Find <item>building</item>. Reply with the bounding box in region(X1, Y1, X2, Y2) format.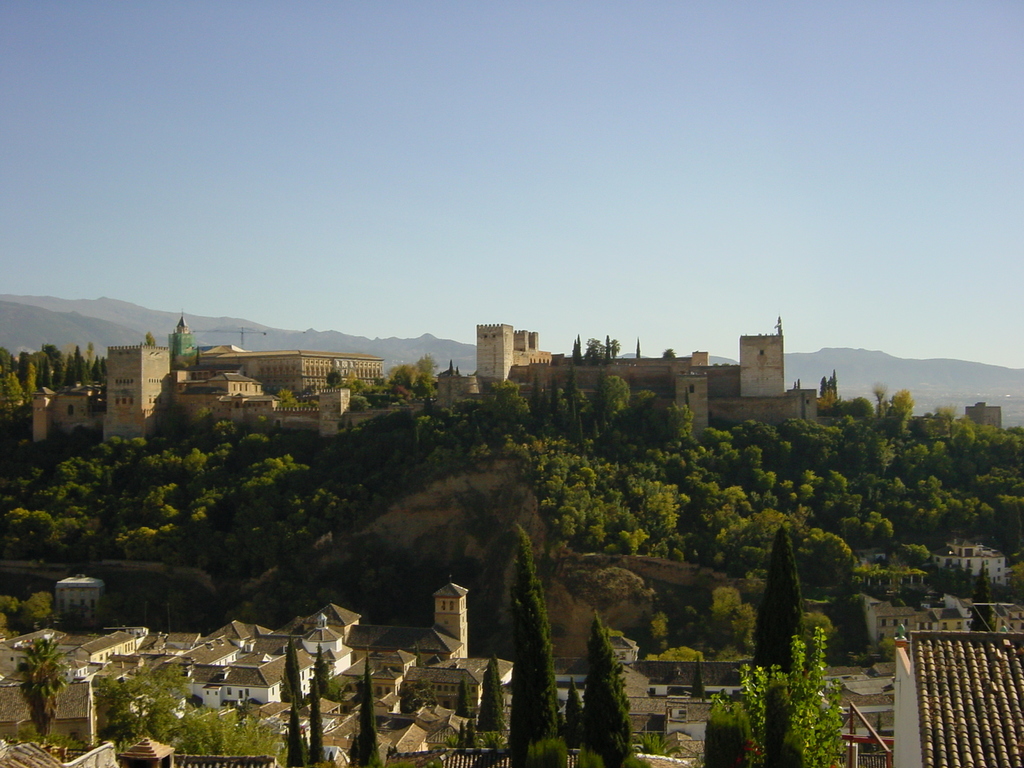
region(838, 534, 1023, 657).
